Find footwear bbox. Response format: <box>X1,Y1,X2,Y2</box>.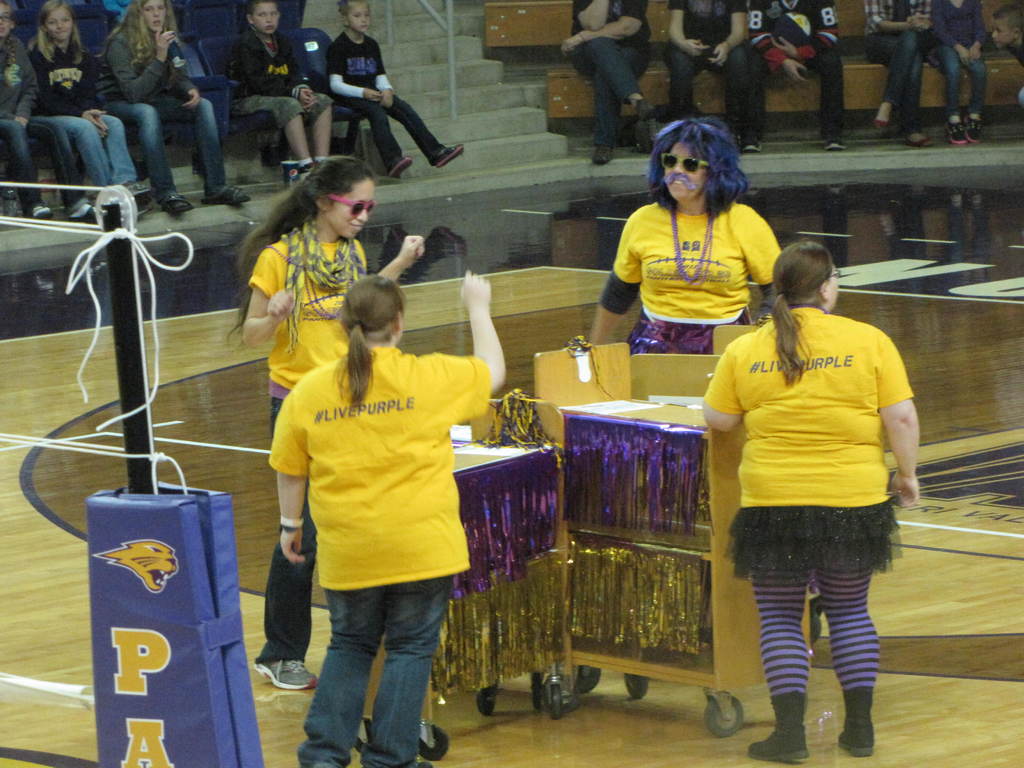
<box>639,95,652,122</box>.
